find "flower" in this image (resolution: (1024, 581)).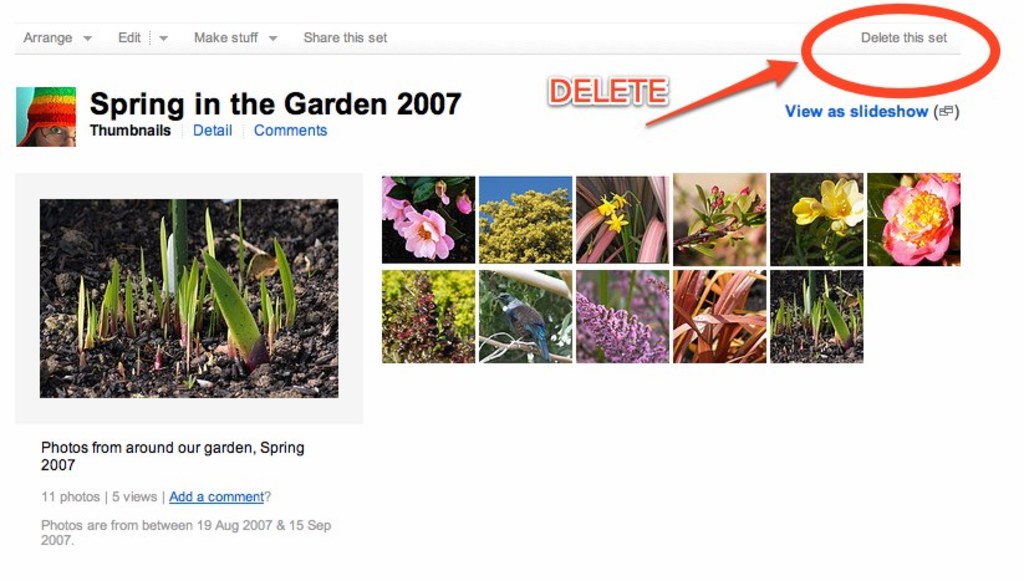
[455,194,478,220].
